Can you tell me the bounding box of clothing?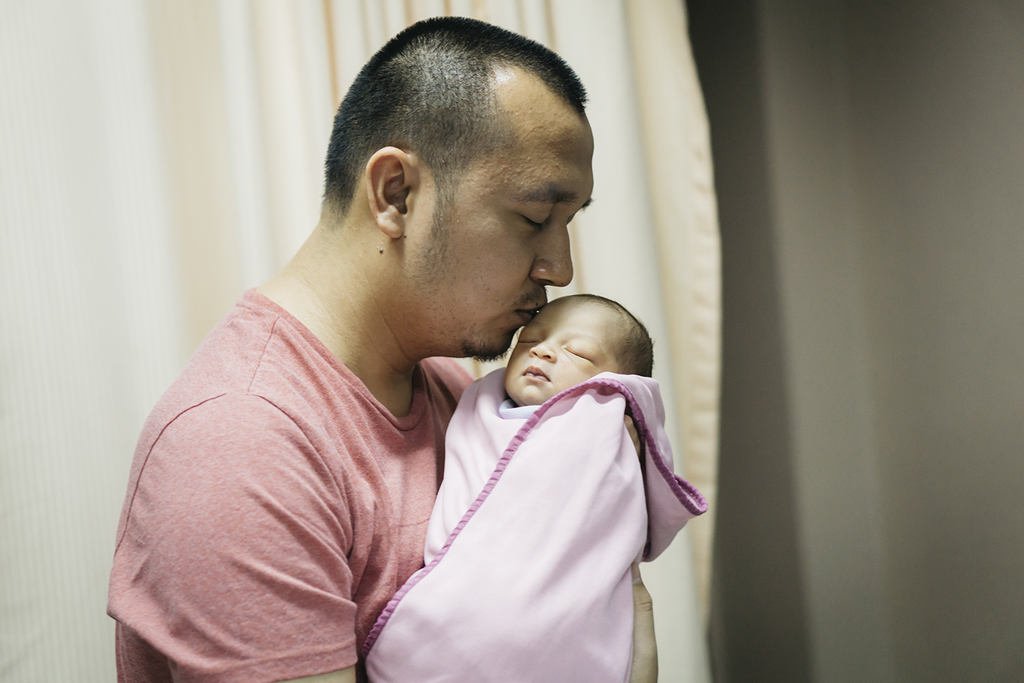
110:285:472:682.
